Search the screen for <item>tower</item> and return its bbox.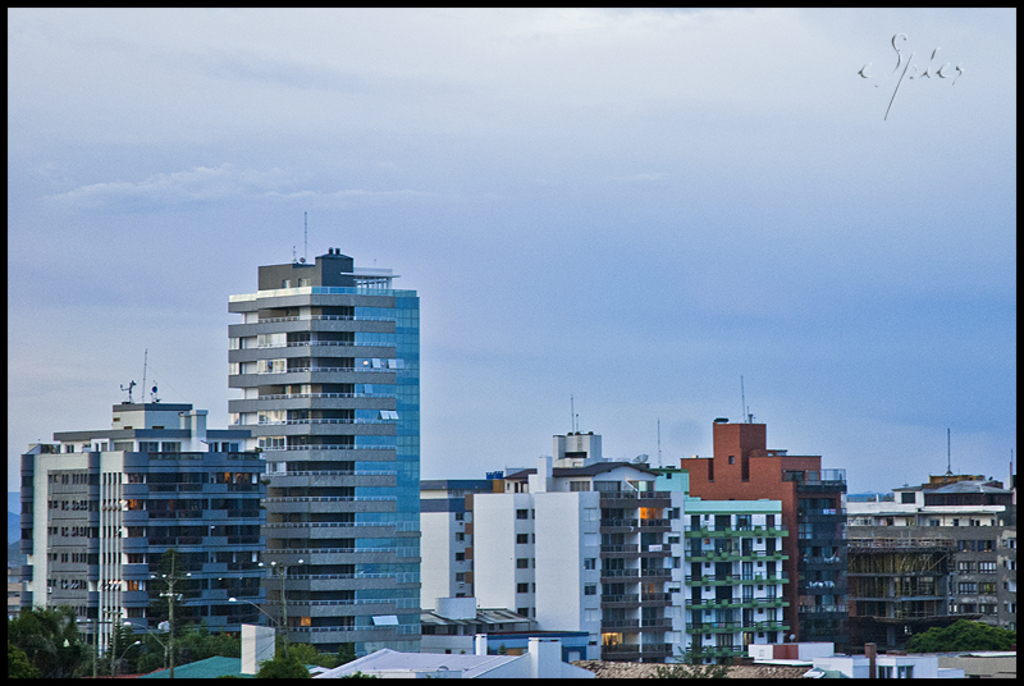
Found: [left=598, top=483, right=675, bottom=664].
